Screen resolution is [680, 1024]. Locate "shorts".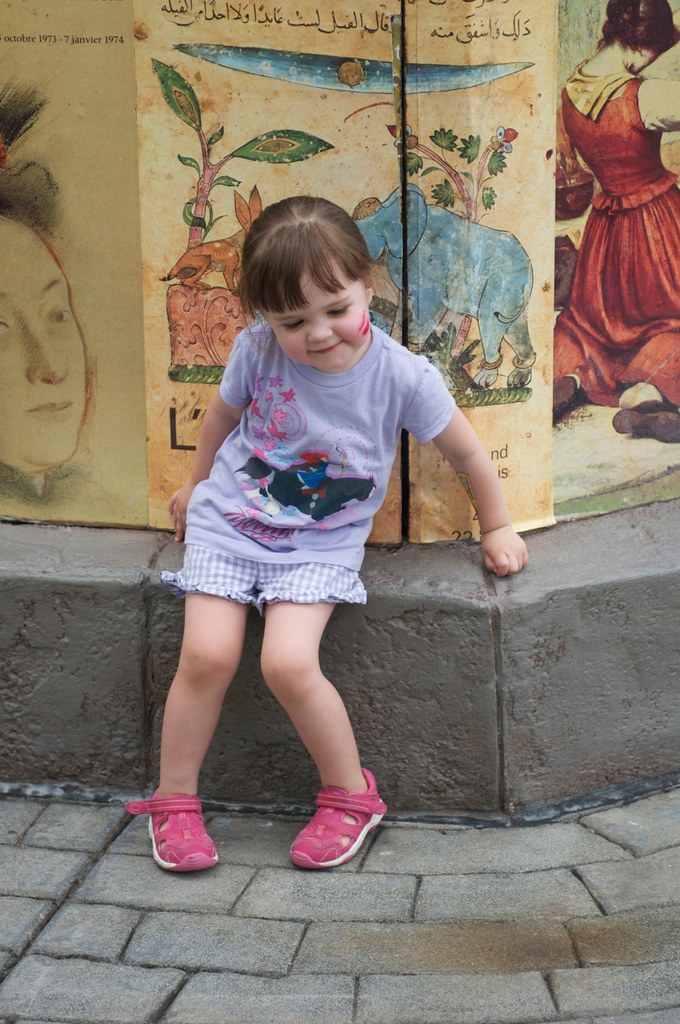
[x1=184, y1=499, x2=391, y2=616].
